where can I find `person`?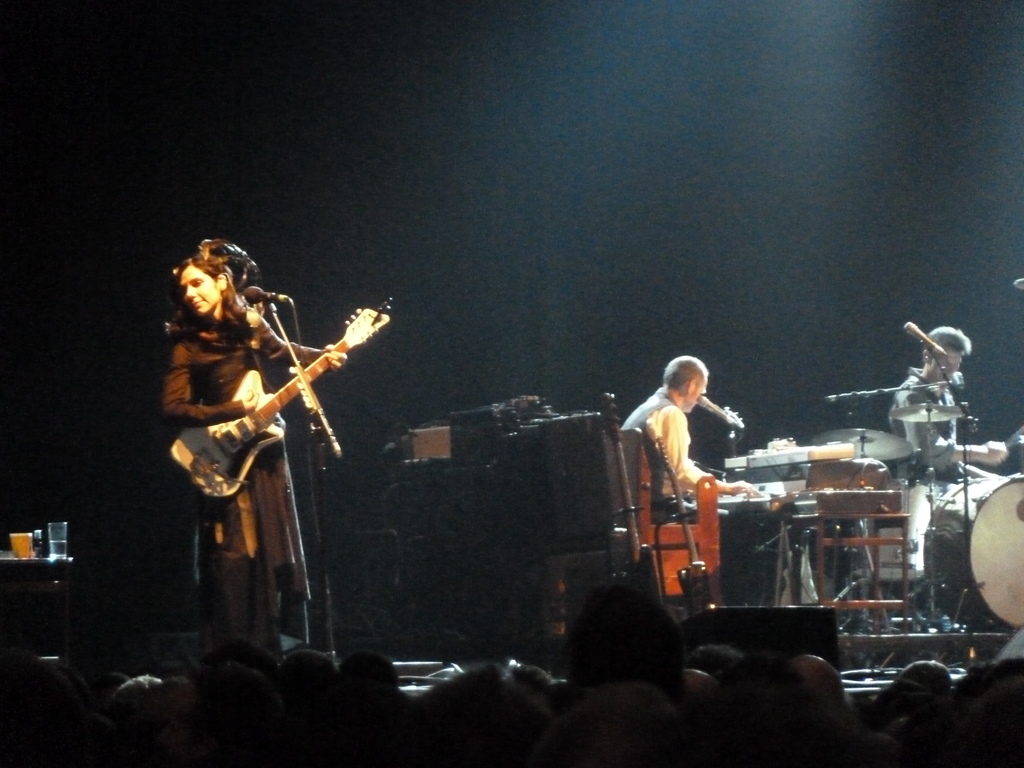
You can find it at box(398, 659, 538, 765).
